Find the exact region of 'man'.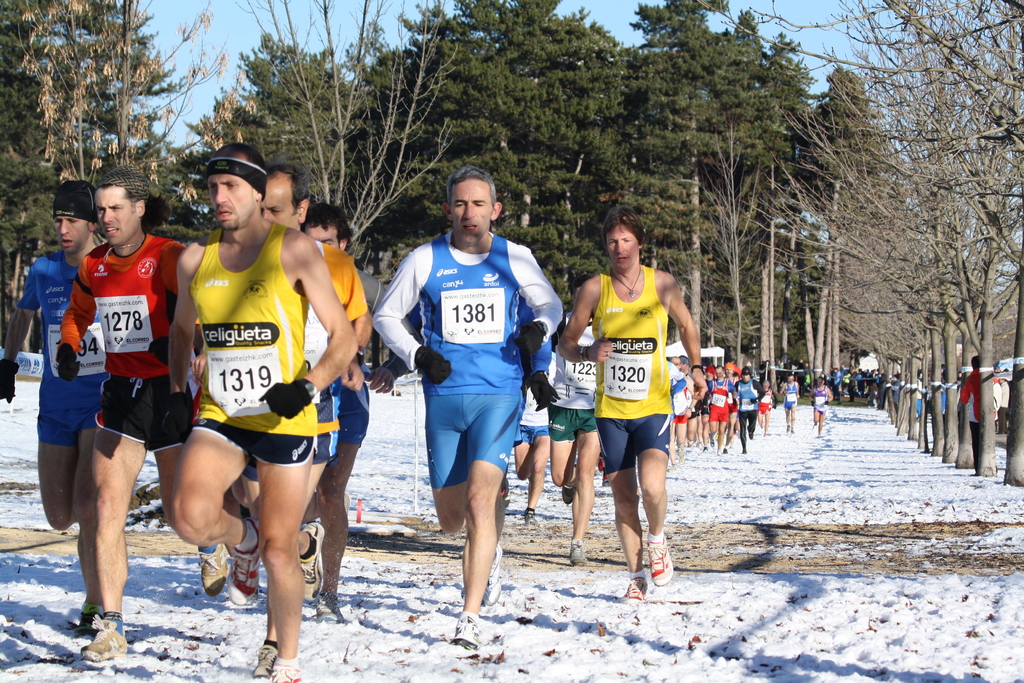
Exact region: locate(731, 367, 766, 458).
